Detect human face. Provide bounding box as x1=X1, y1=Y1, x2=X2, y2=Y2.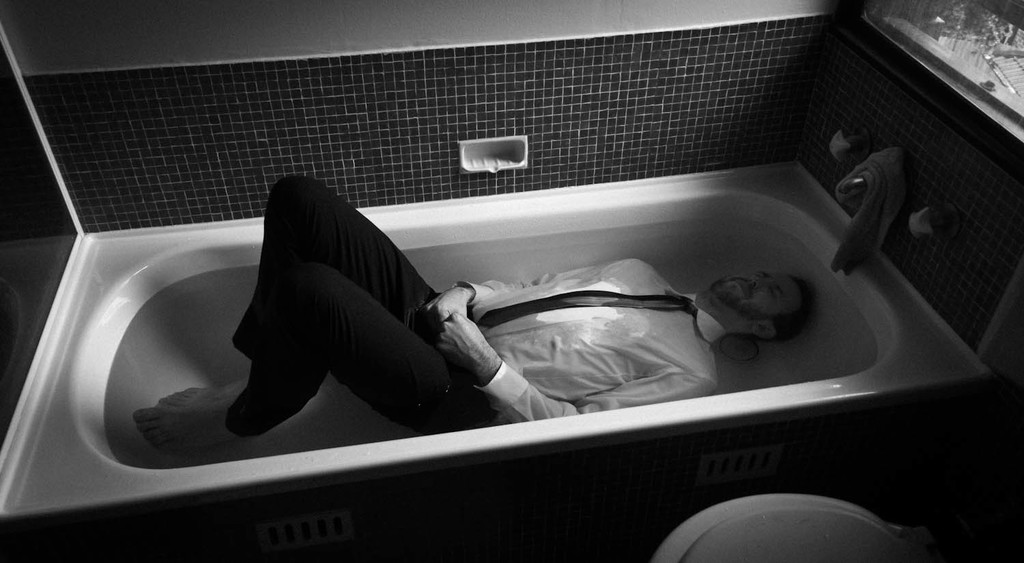
x1=722, y1=274, x2=801, y2=325.
